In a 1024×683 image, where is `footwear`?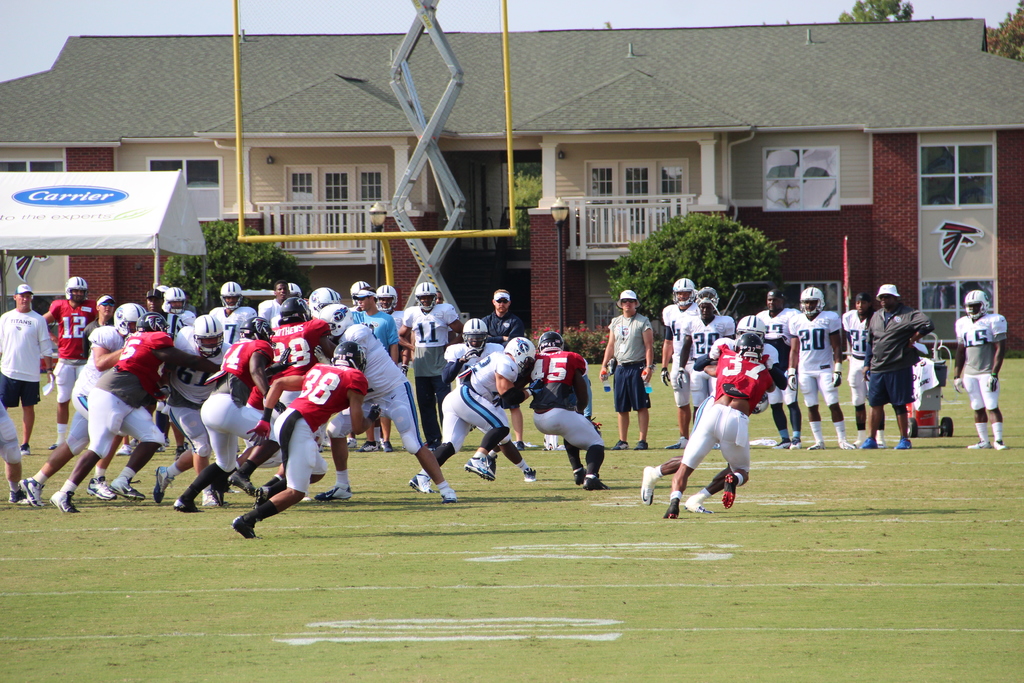
locate(583, 476, 611, 488).
